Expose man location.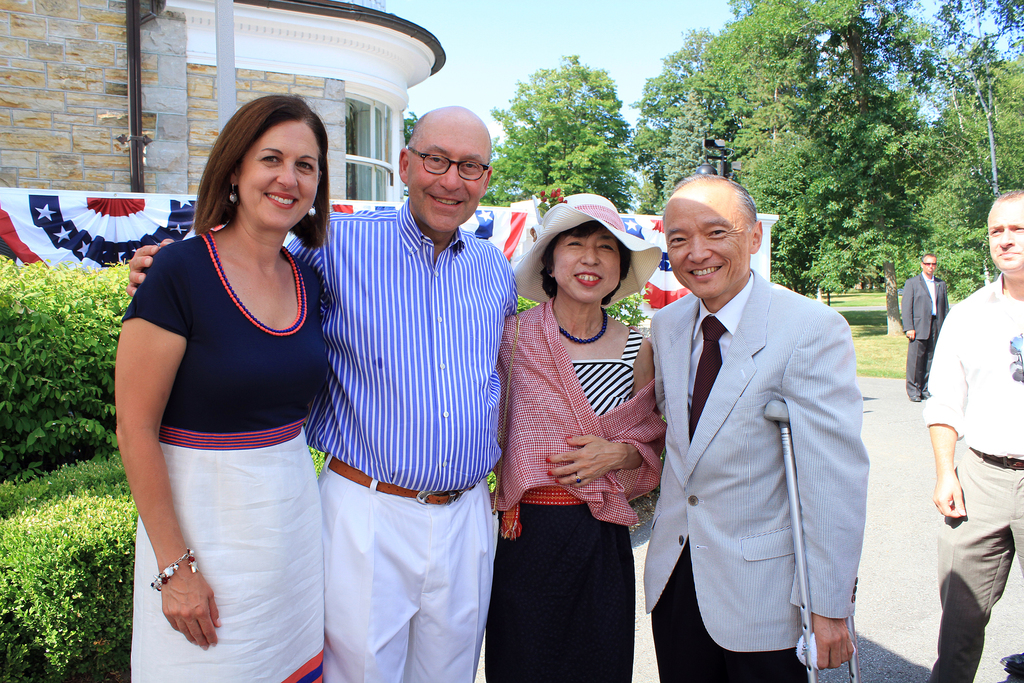
Exposed at <box>900,249,951,404</box>.
